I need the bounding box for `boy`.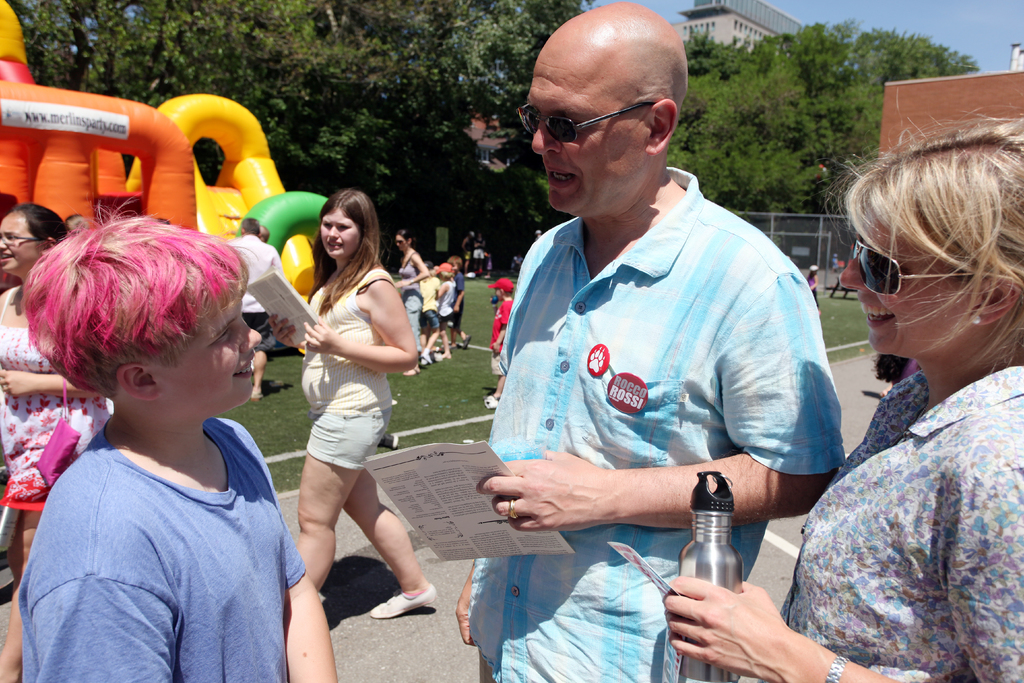
Here it is: bbox=(14, 198, 337, 682).
